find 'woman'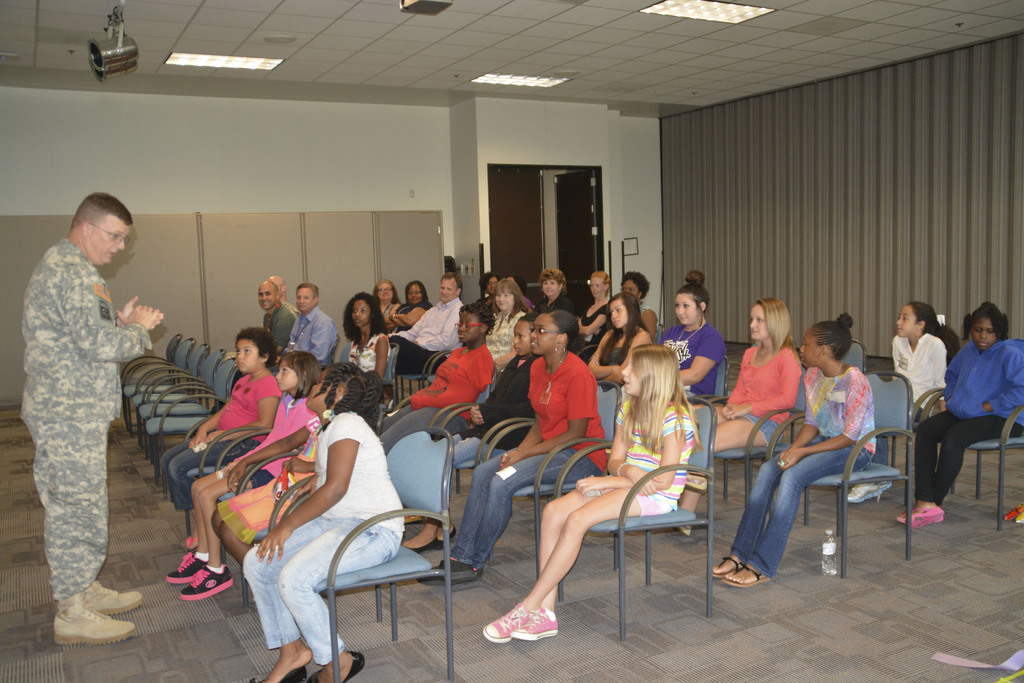
<box>620,270,657,341</box>
